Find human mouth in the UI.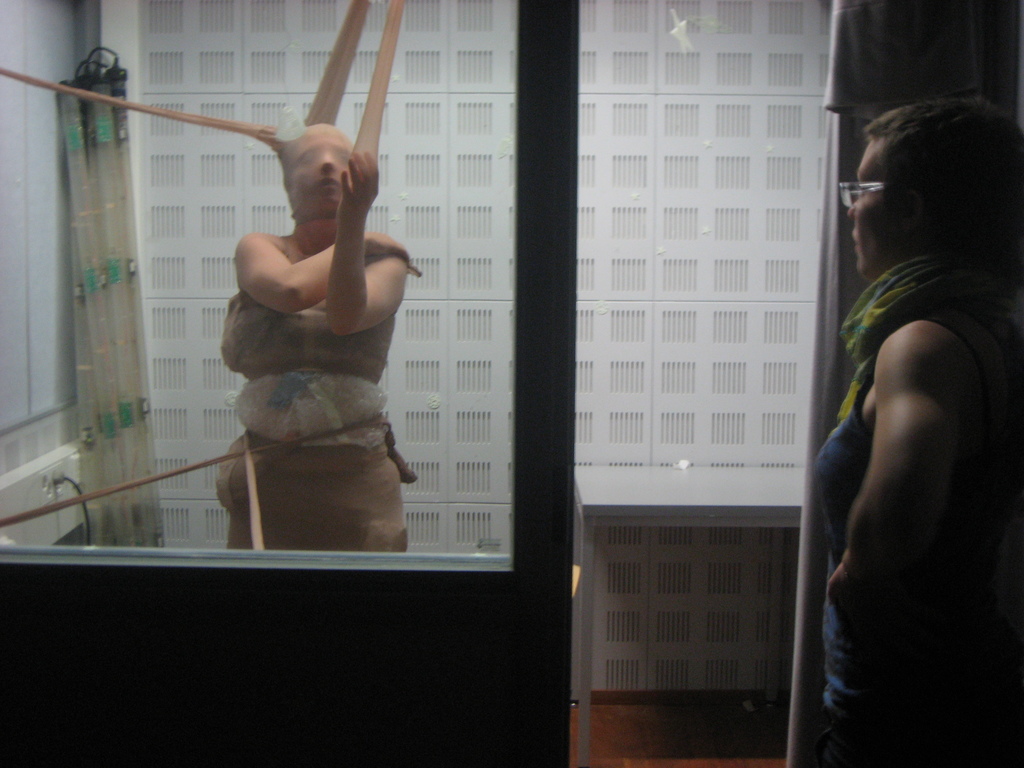
UI element at left=852, top=236, right=860, bottom=255.
